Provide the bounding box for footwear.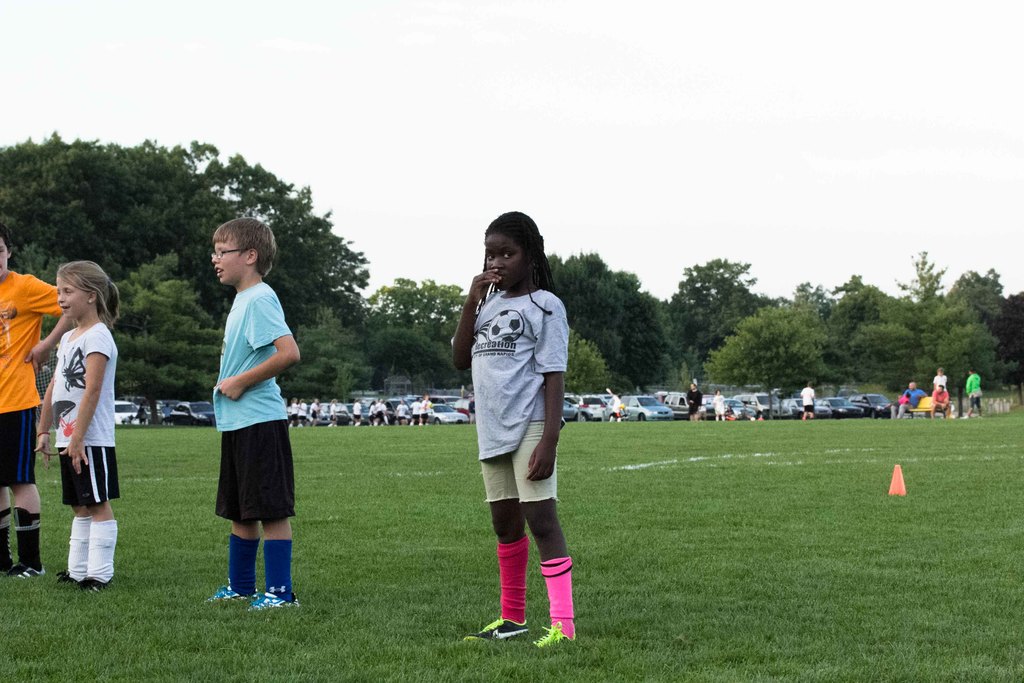
(x1=77, y1=577, x2=116, y2=594).
